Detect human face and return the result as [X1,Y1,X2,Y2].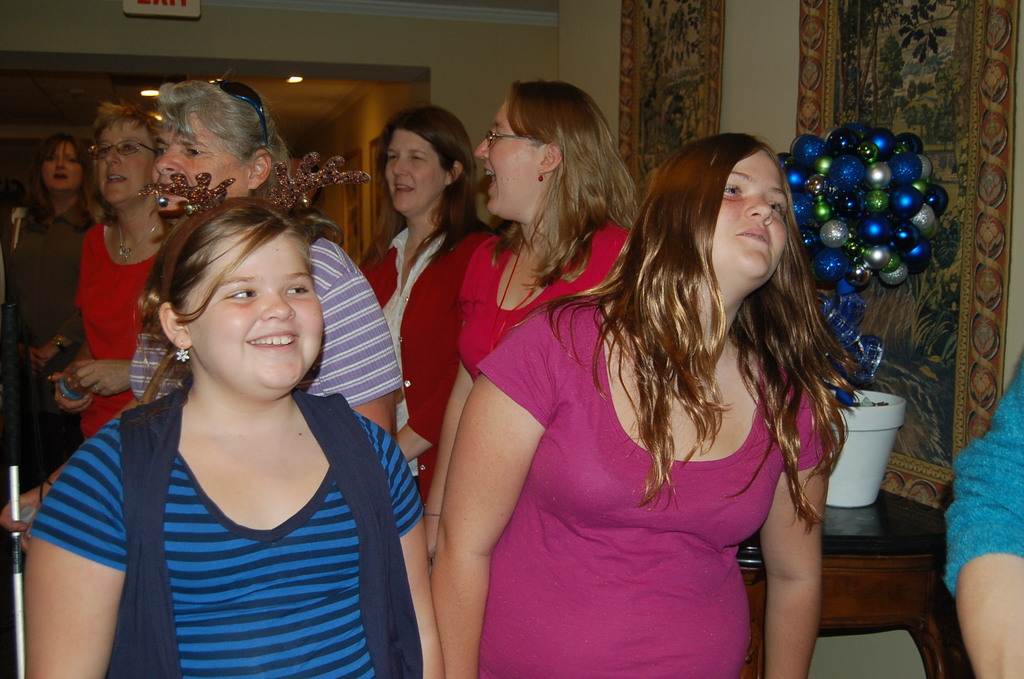
[180,234,323,395].
